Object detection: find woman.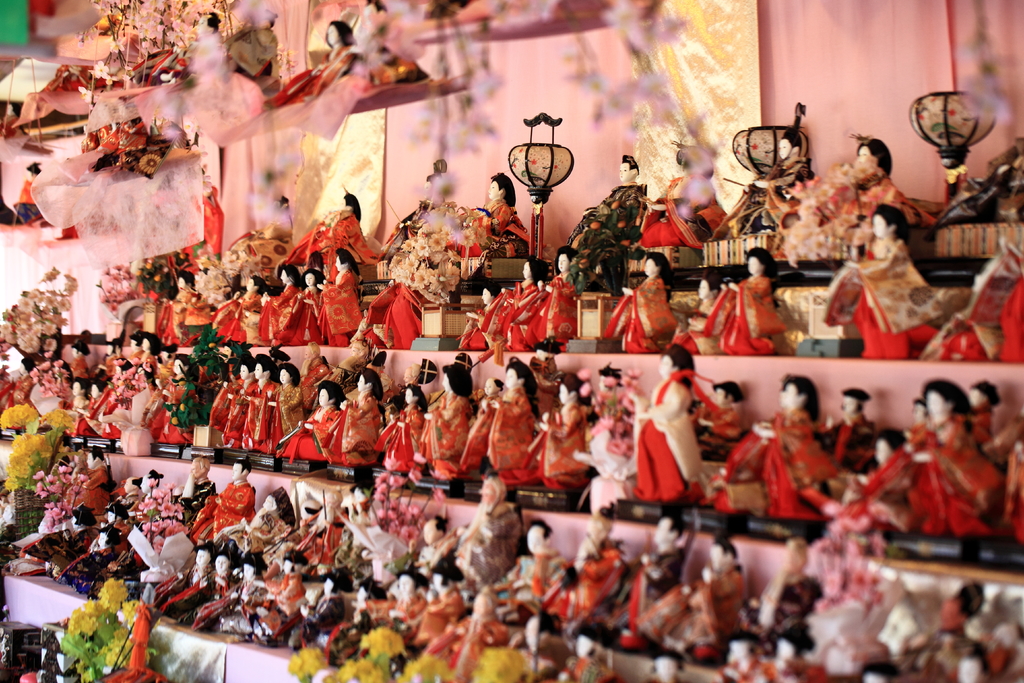
left=570, top=156, right=643, bottom=245.
